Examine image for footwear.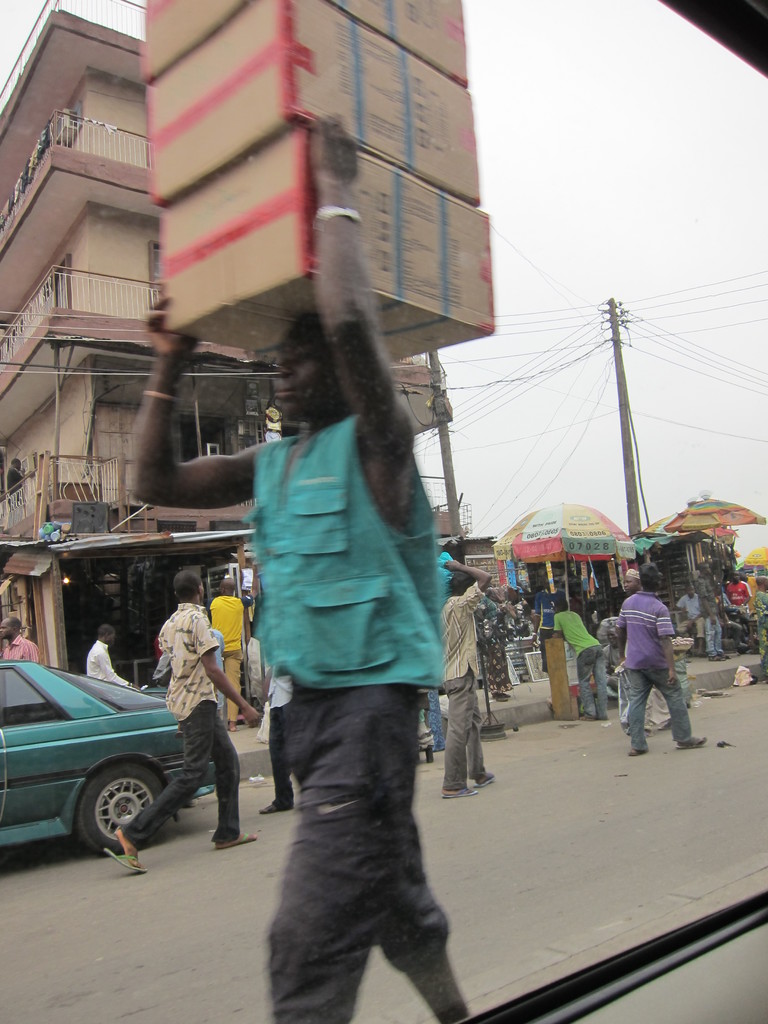
Examination result: [left=218, top=829, right=261, bottom=850].
